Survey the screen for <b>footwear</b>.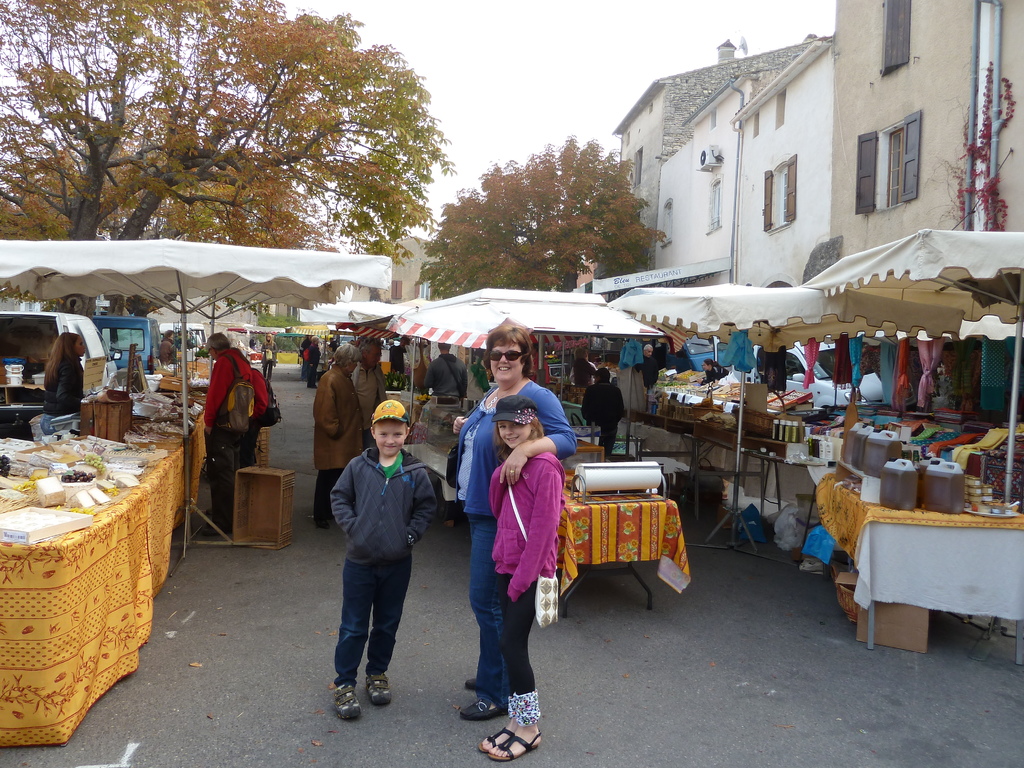
Survey found: (314,517,328,527).
